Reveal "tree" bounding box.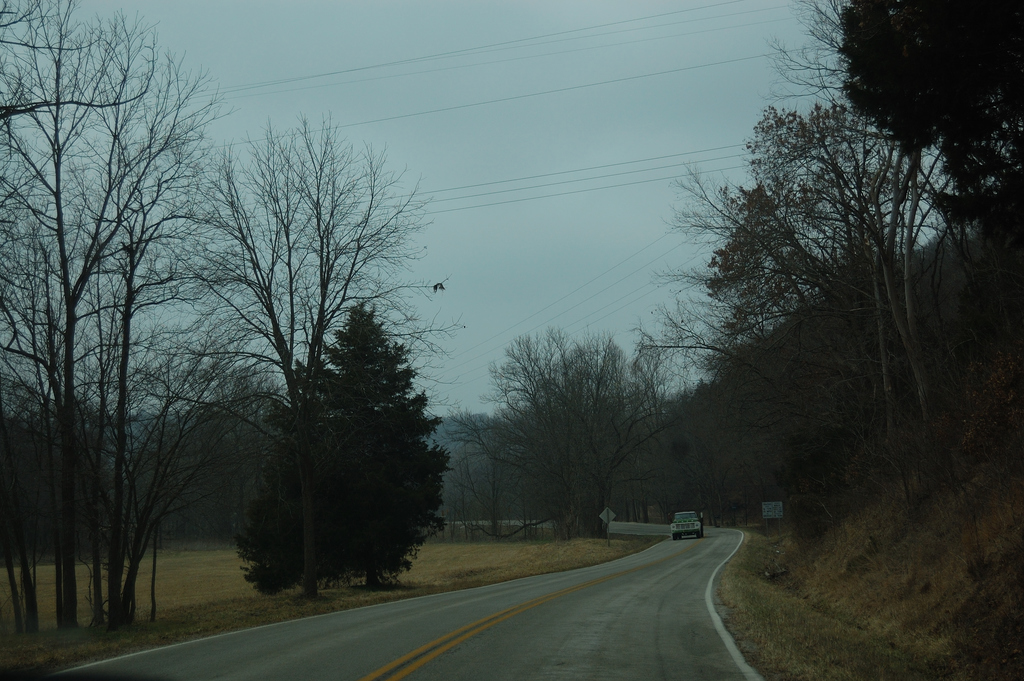
Revealed: {"x1": 439, "y1": 410, "x2": 544, "y2": 552}.
